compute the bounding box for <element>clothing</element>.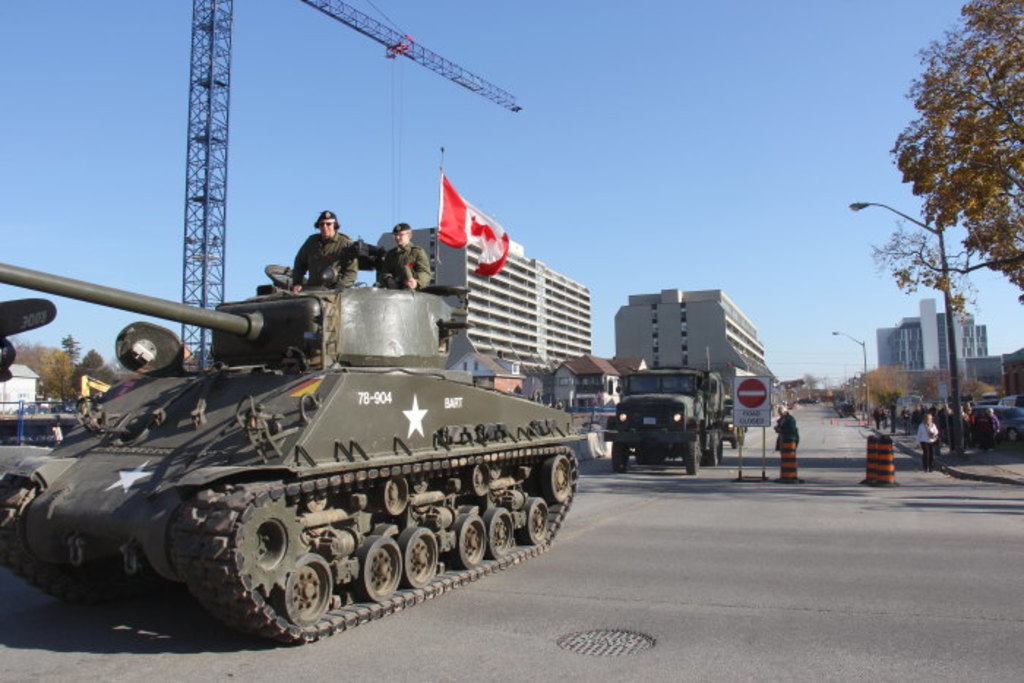
locate(377, 241, 430, 290).
